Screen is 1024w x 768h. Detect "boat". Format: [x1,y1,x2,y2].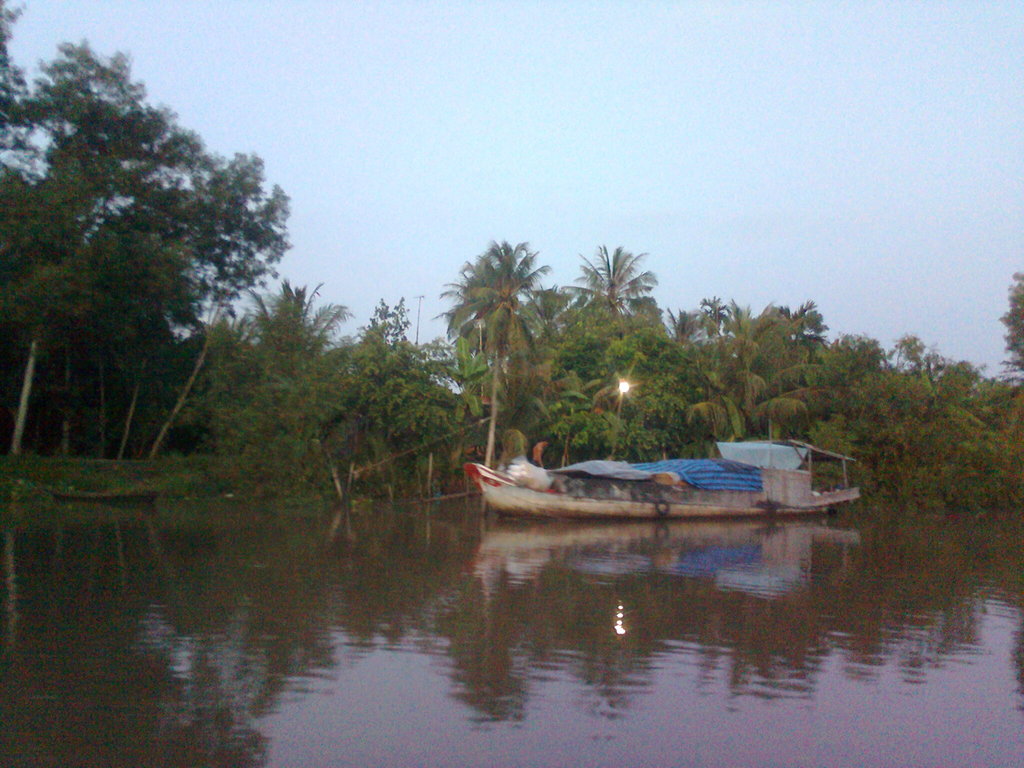
[456,408,848,524].
